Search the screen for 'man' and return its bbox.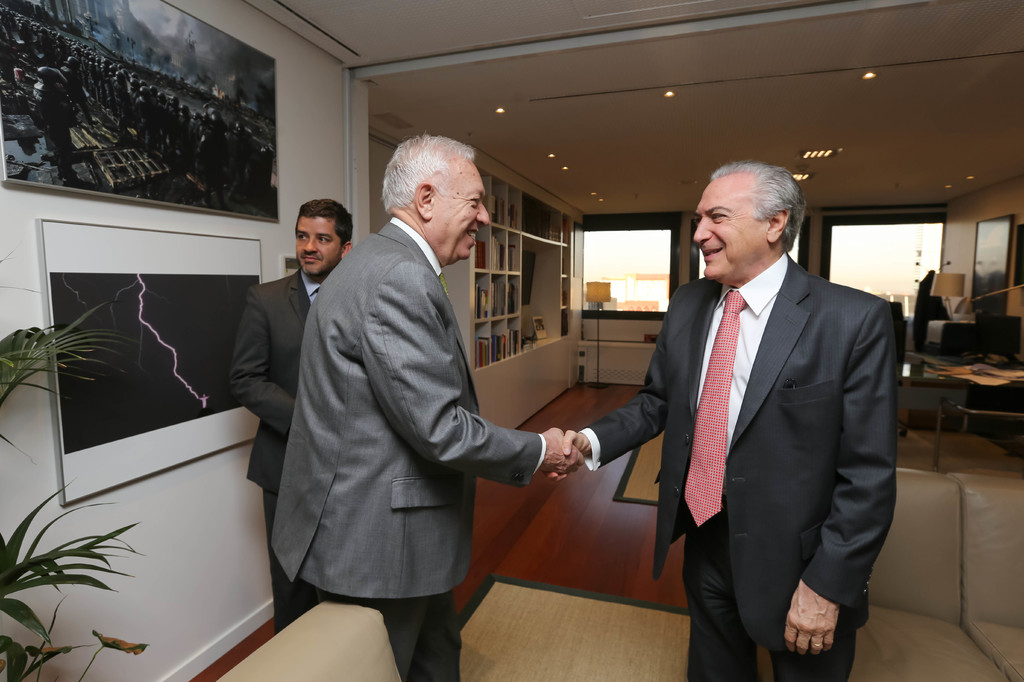
Found: <bbox>562, 164, 898, 681</bbox>.
